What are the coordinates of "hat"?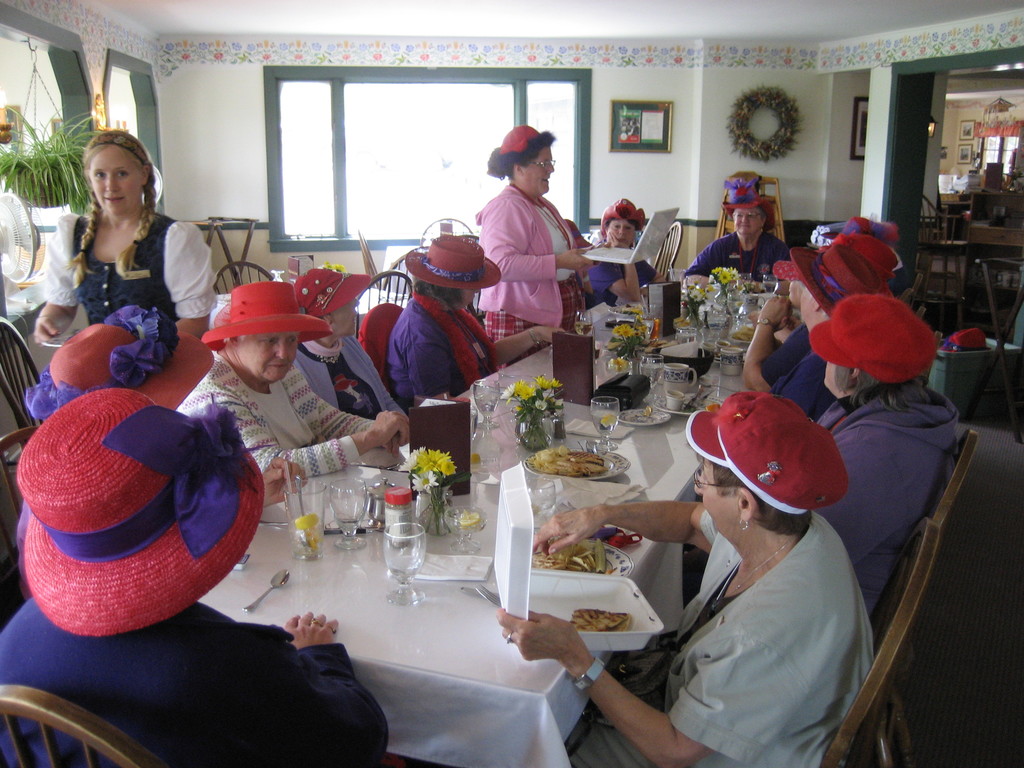
{"x1": 28, "y1": 303, "x2": 212, "y2": 412}.
